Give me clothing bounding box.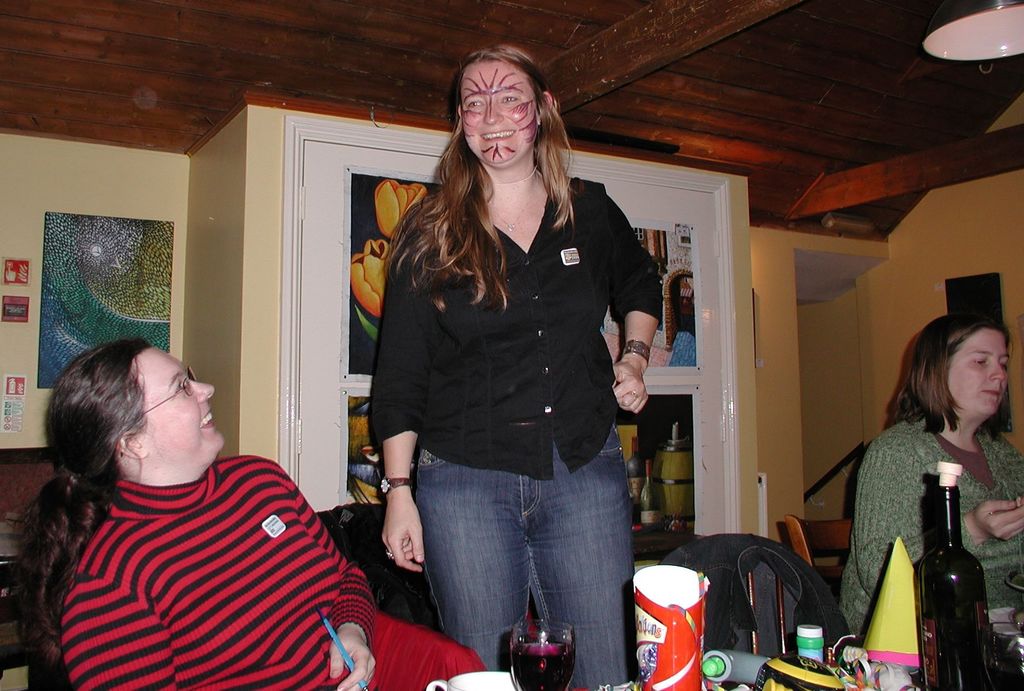
l=840, t=414, r=1023, b=647.
